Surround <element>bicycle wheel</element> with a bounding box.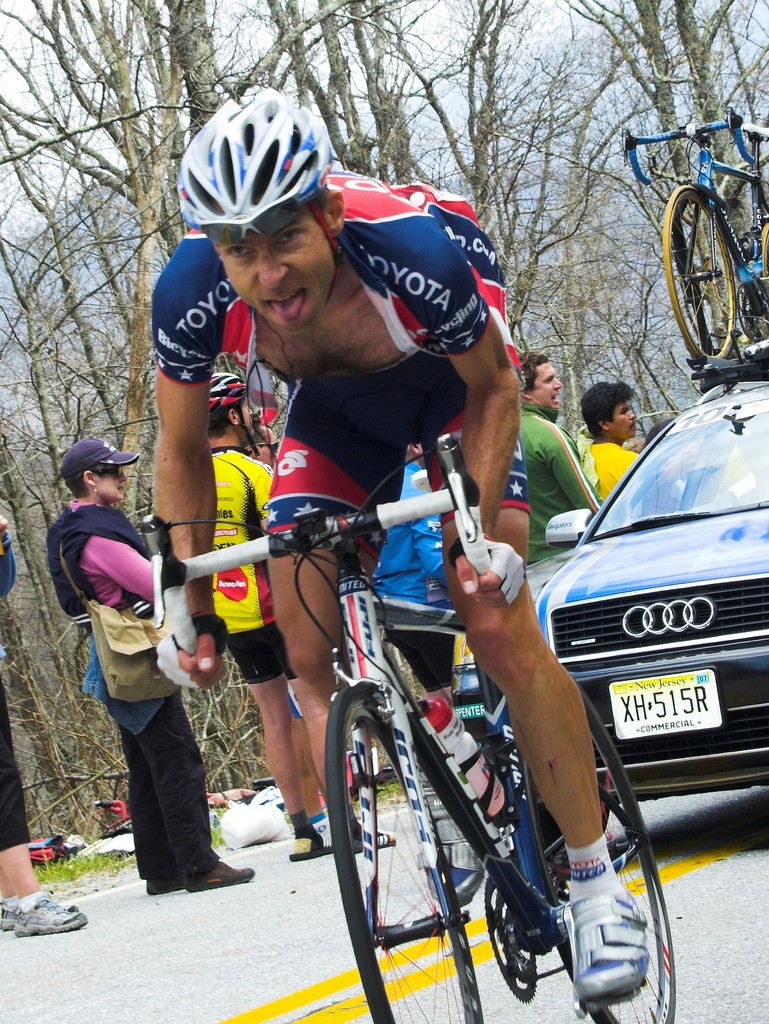
{"x1": 667, "y1": 171, "x2": 757, "y2": 361}.
